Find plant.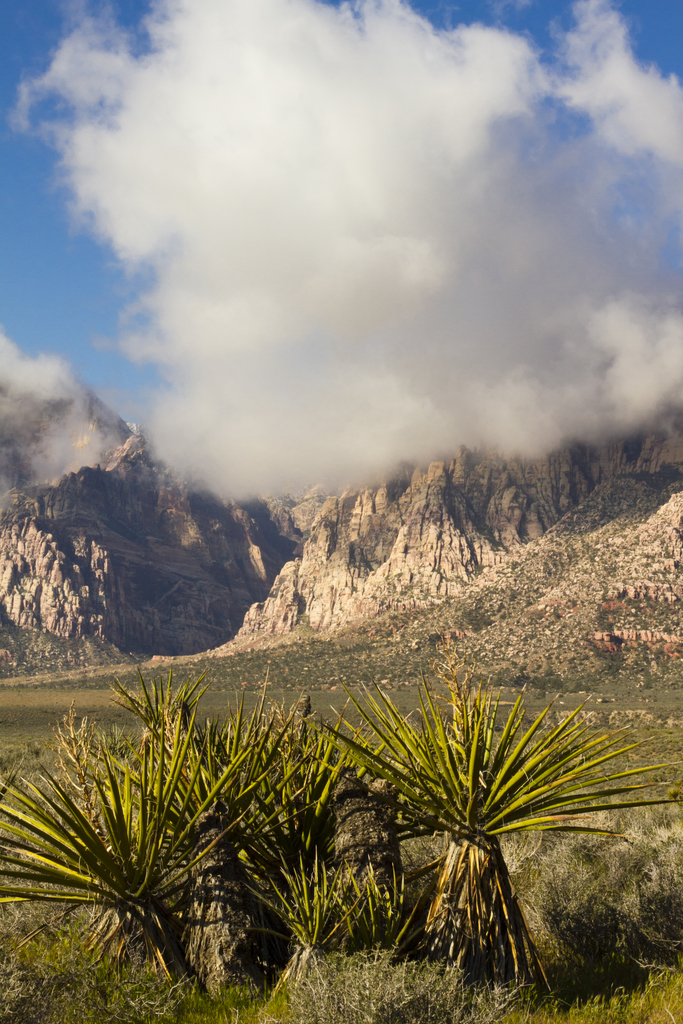
bbox(315, 646, 666, 1008).
